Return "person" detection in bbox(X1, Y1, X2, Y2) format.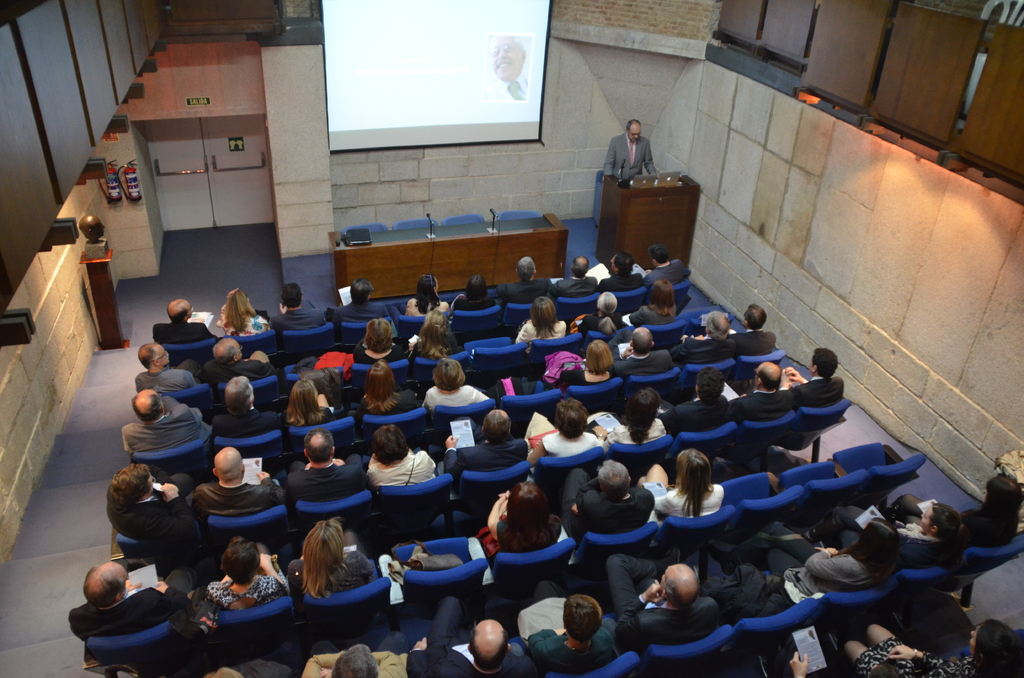
bbox(845, 620, 1023, 677).
